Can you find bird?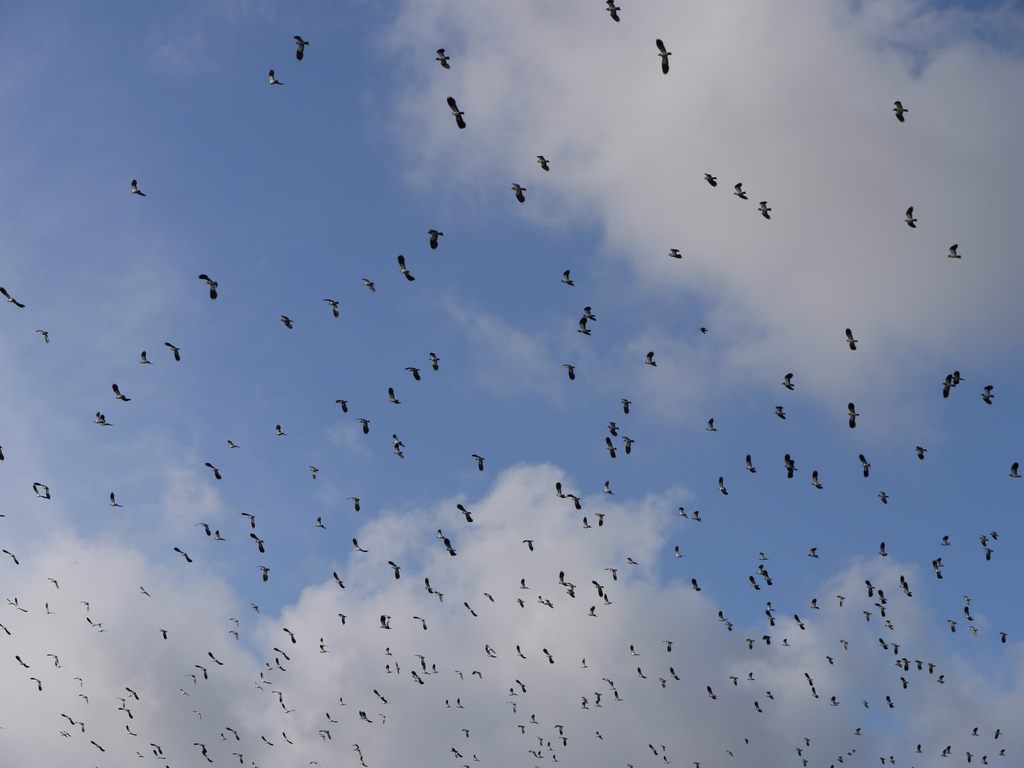
Yes, bounding box: crop(308, 461, 318, 486).
